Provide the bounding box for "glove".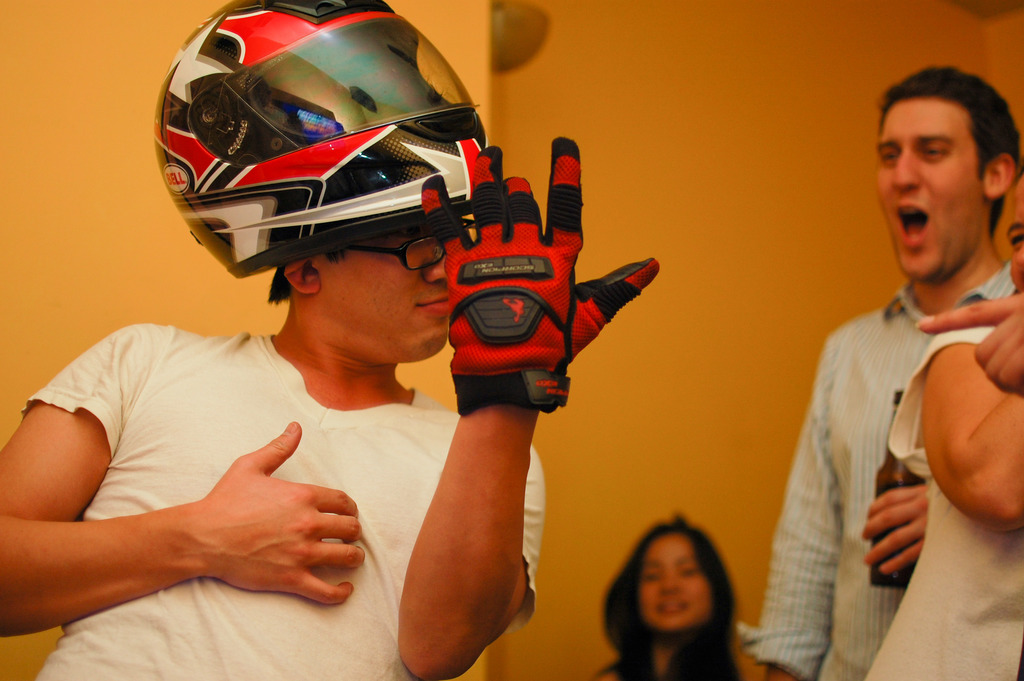
[left=418, top=131, right=664, bottom=415].
